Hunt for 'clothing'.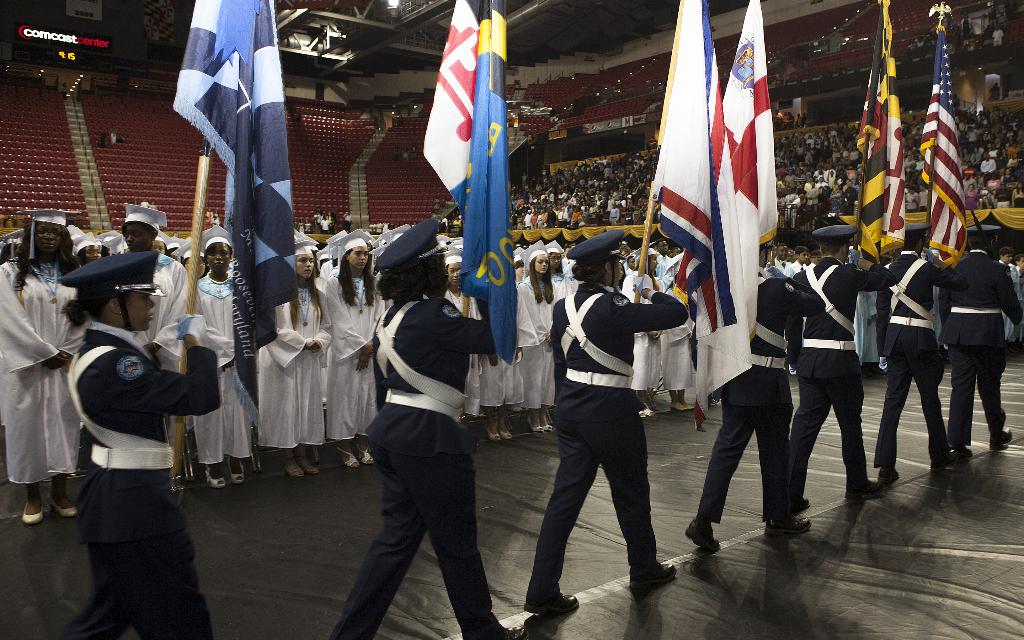
Hunted down at x1=328 y1=291 x2=497 y2=637.
